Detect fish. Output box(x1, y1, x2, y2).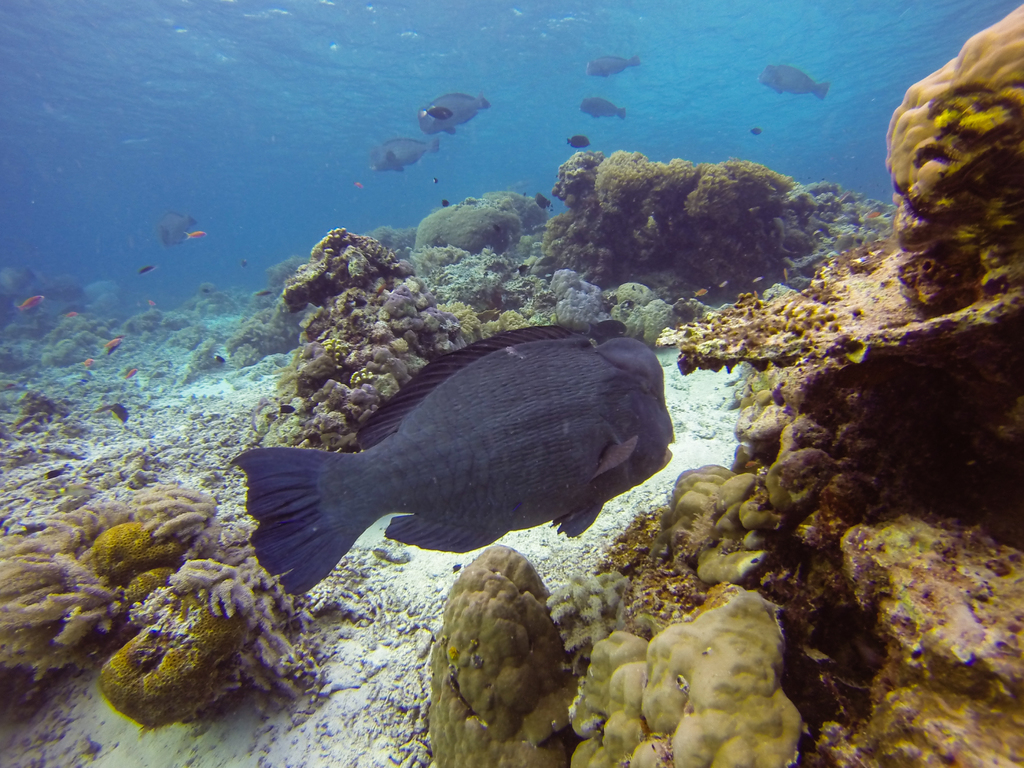
box(371, 139, 437, 172).
